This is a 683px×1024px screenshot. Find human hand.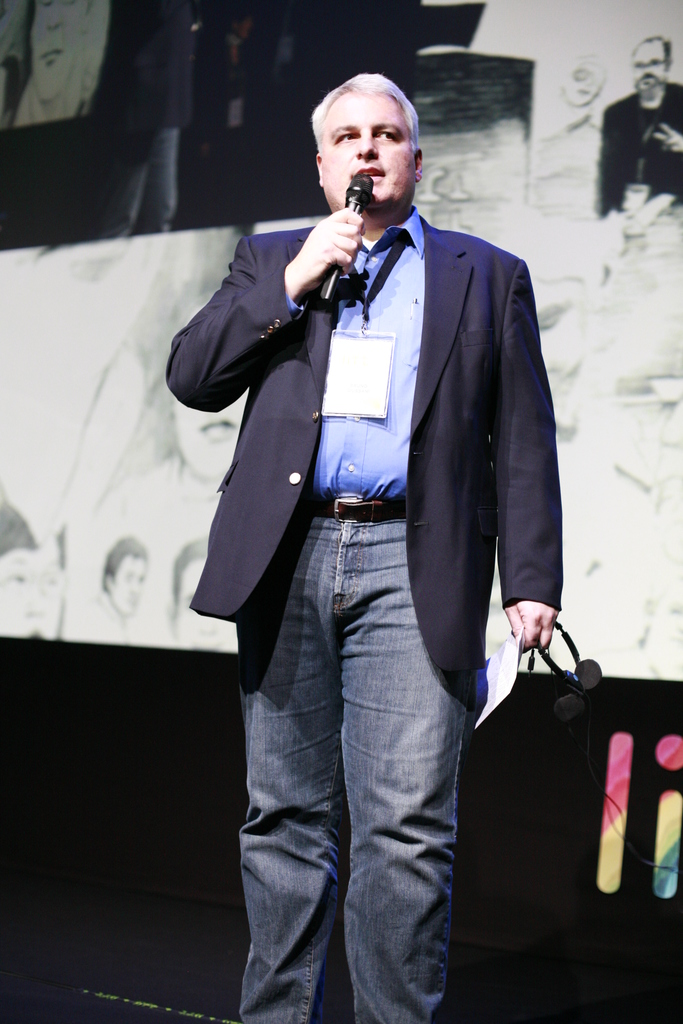
Bounding box: BBox(645, 124, 682, 148).
